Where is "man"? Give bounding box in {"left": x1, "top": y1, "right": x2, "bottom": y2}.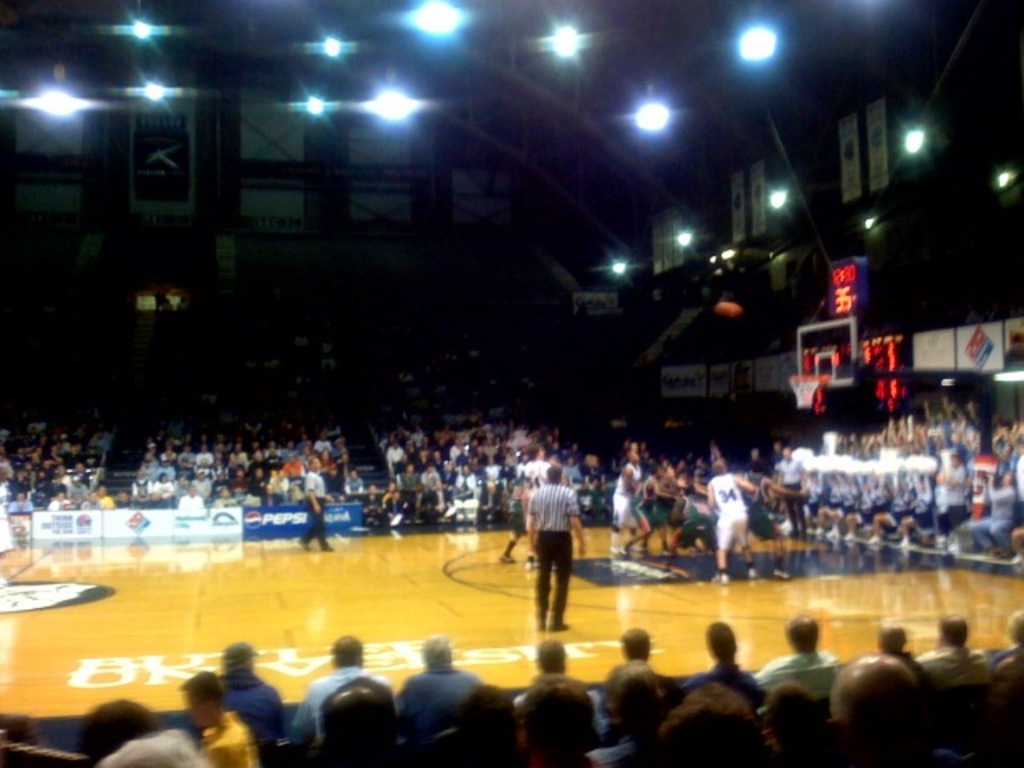
{"left": 518, "top": 496, "right": 582, "bottom": 638}.
